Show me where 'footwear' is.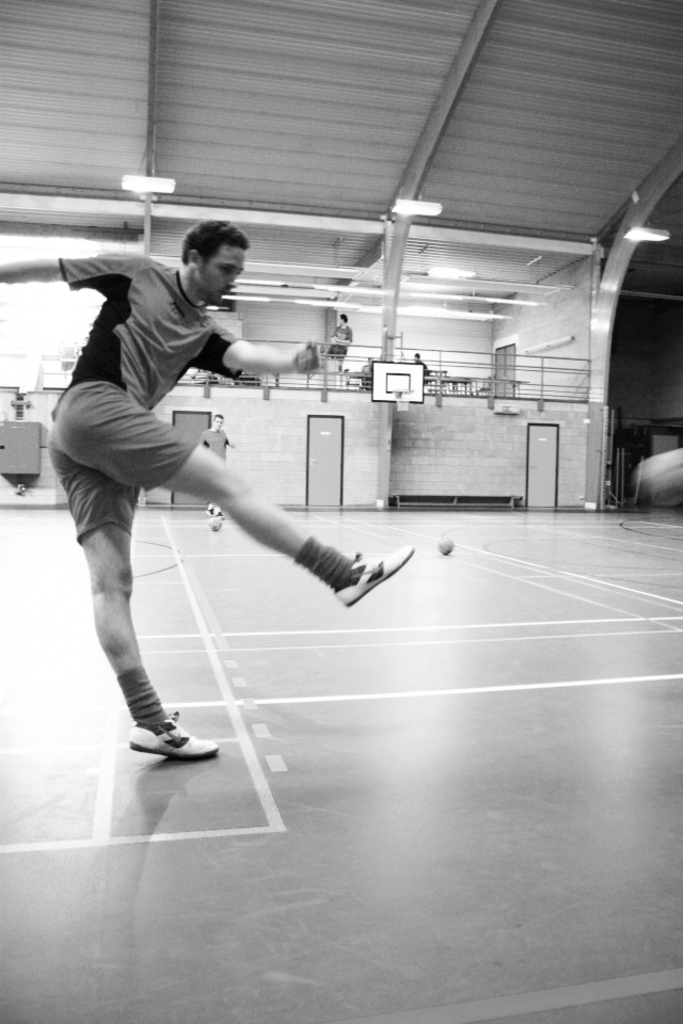
'footwear' is at {"x1": 334, "y1": 540, "x2": 414, "y2": 607}.
